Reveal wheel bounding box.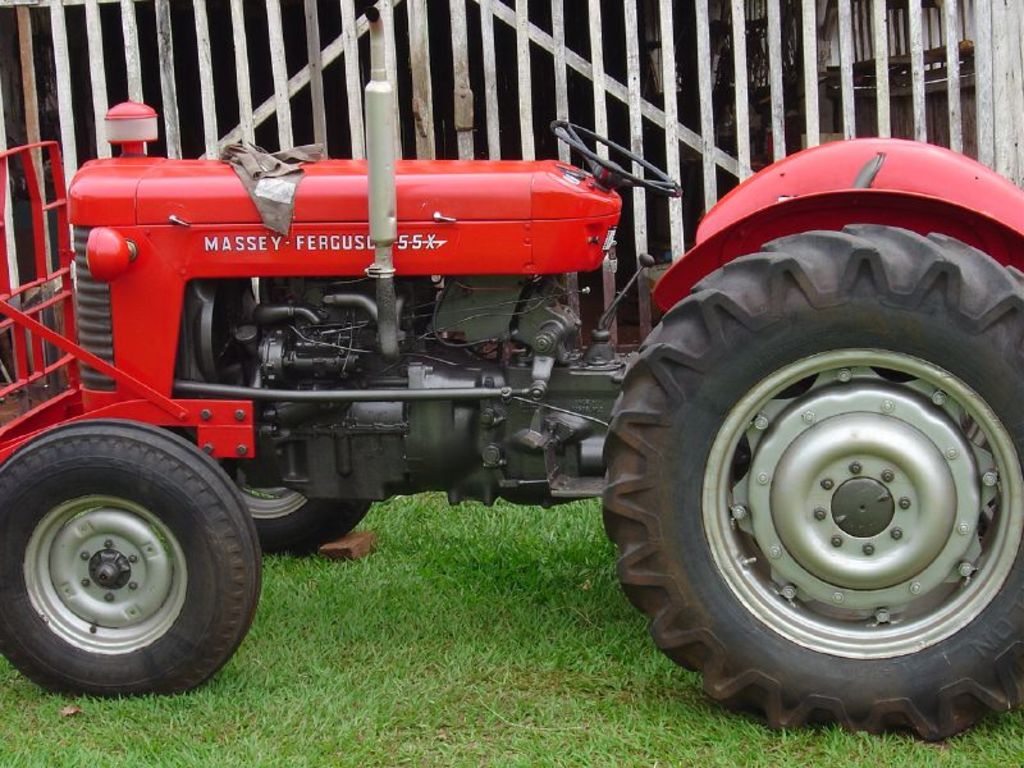
Revealed: box(238, 486, 372, 554).
